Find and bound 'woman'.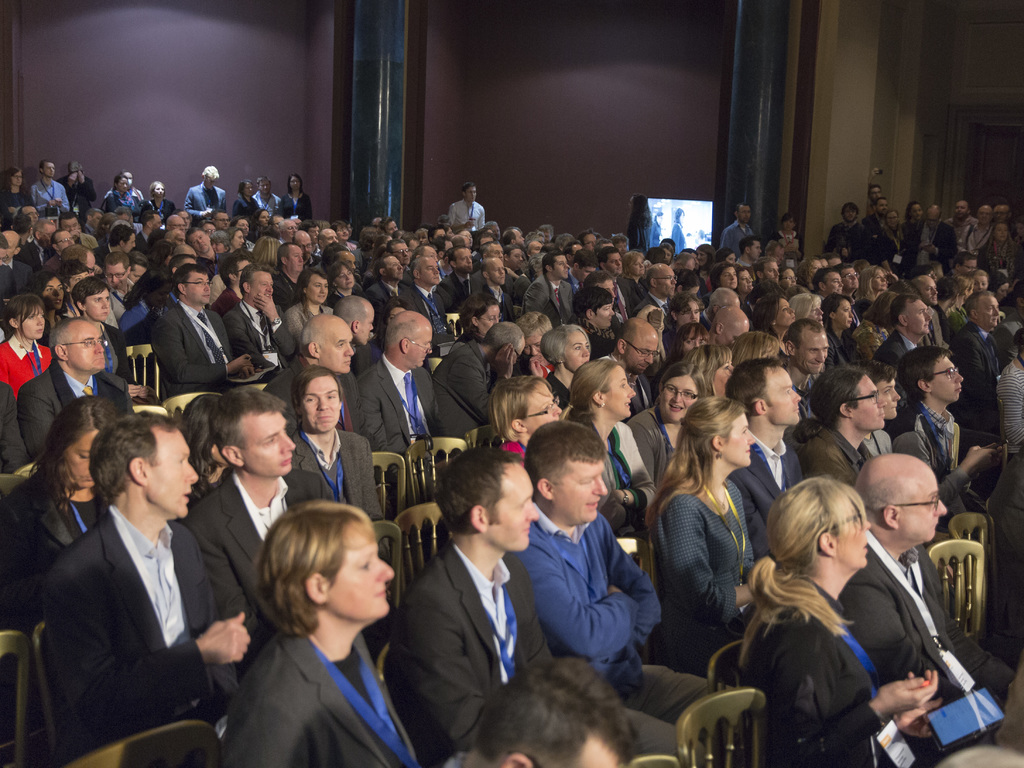
Bound: <bbox>13, 270, 70, 357</bbox>.
